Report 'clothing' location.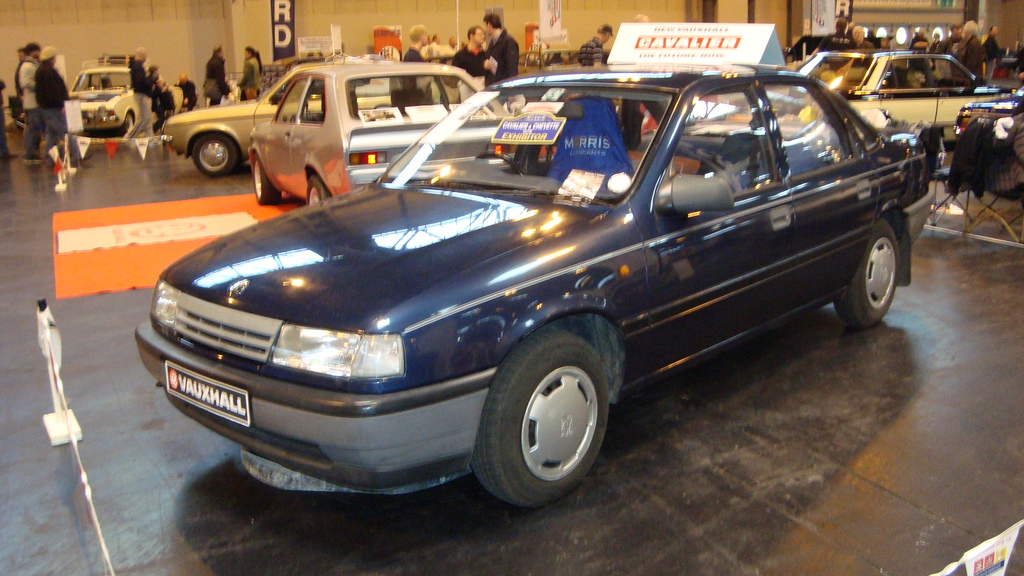
Report: locate(31, 64, 73, 149).
